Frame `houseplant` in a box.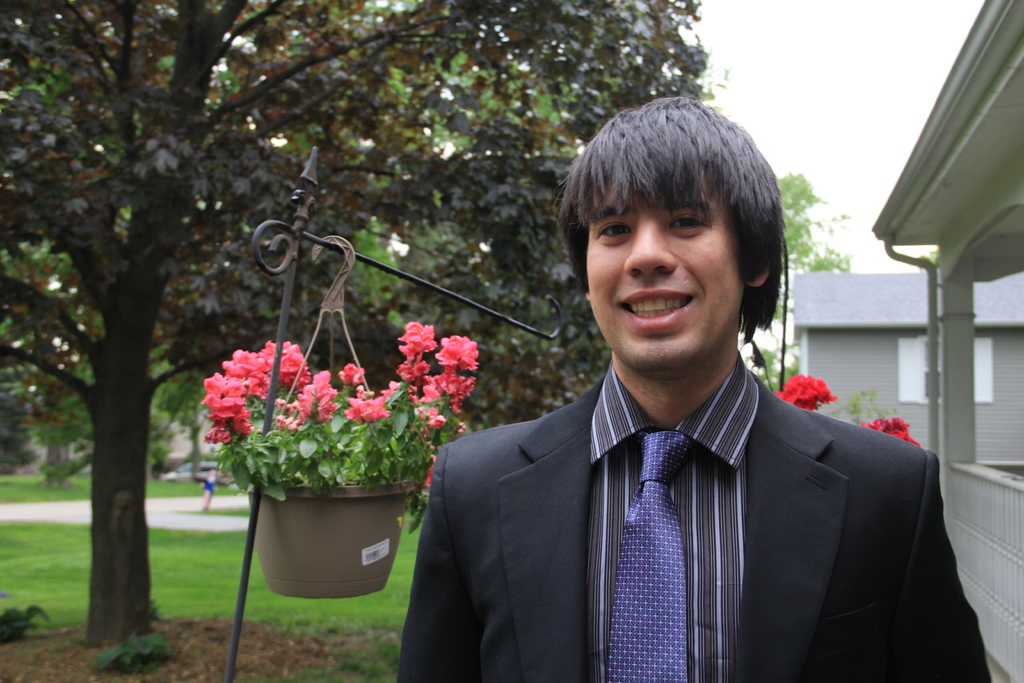
212,331,436,598.
